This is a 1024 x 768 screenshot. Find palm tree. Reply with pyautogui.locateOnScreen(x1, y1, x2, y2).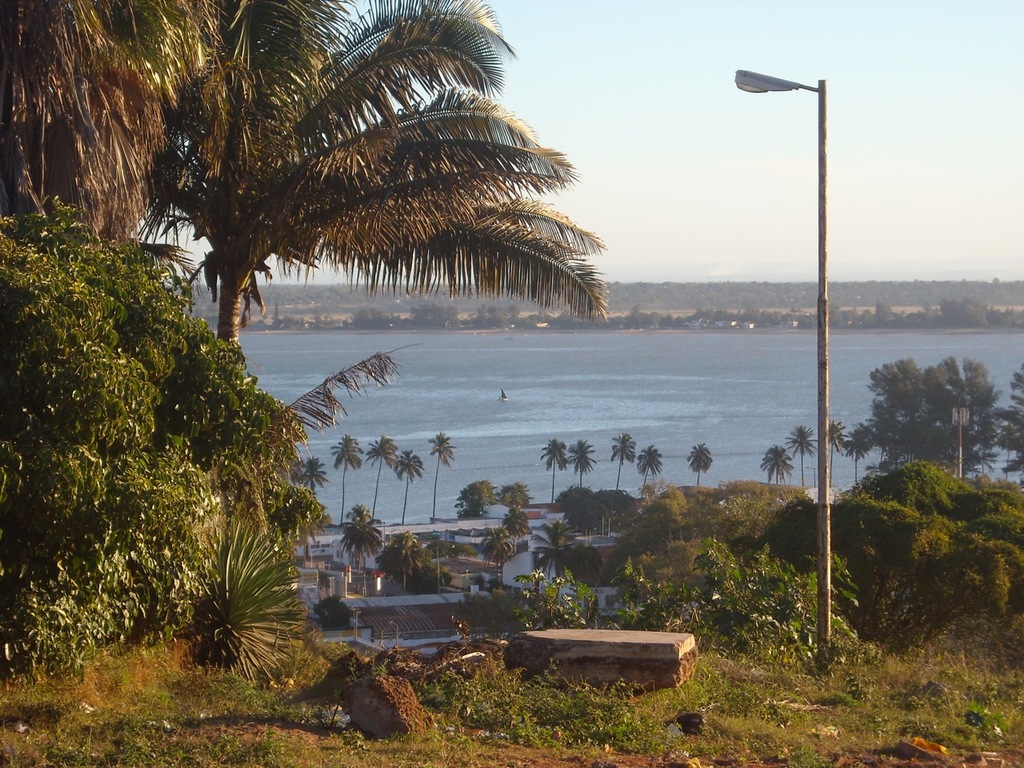
pyautogui.locateOnScreen(615, 434, 635, 498).
